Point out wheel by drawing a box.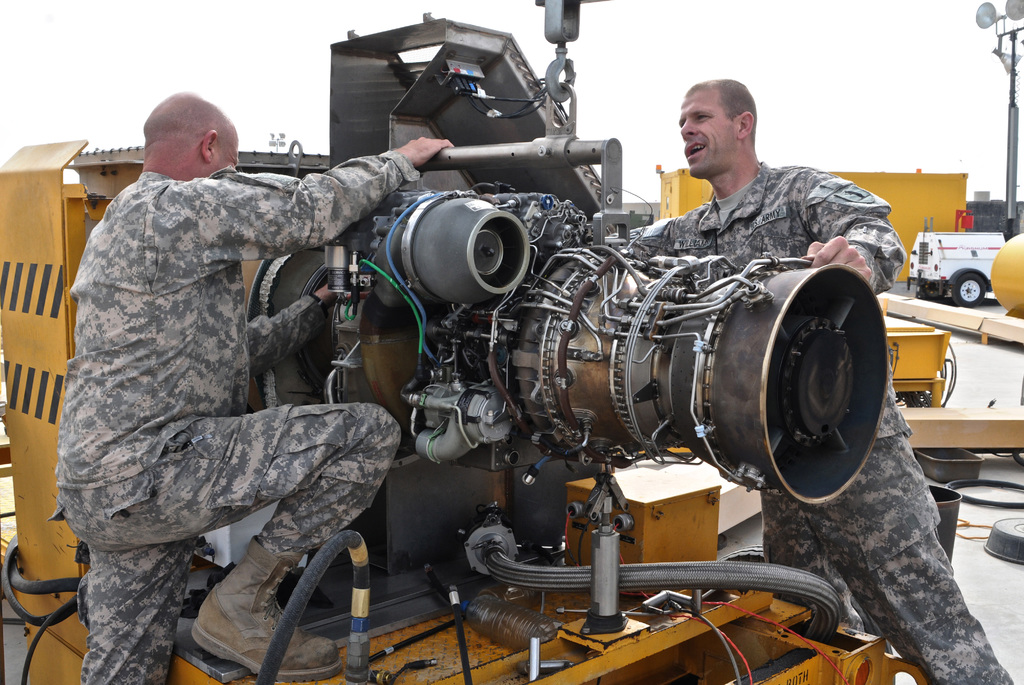
{"x1": 922, "y1": 284, "x2": 942, "y2": 300}.
